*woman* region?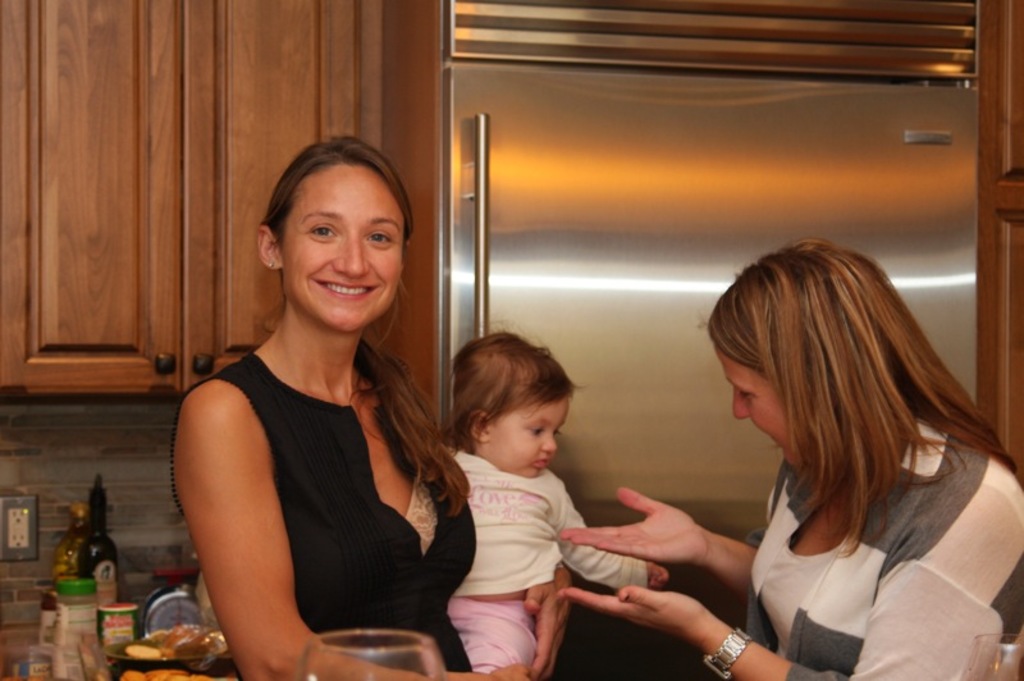
select_region(168, 99, 467, 673)
